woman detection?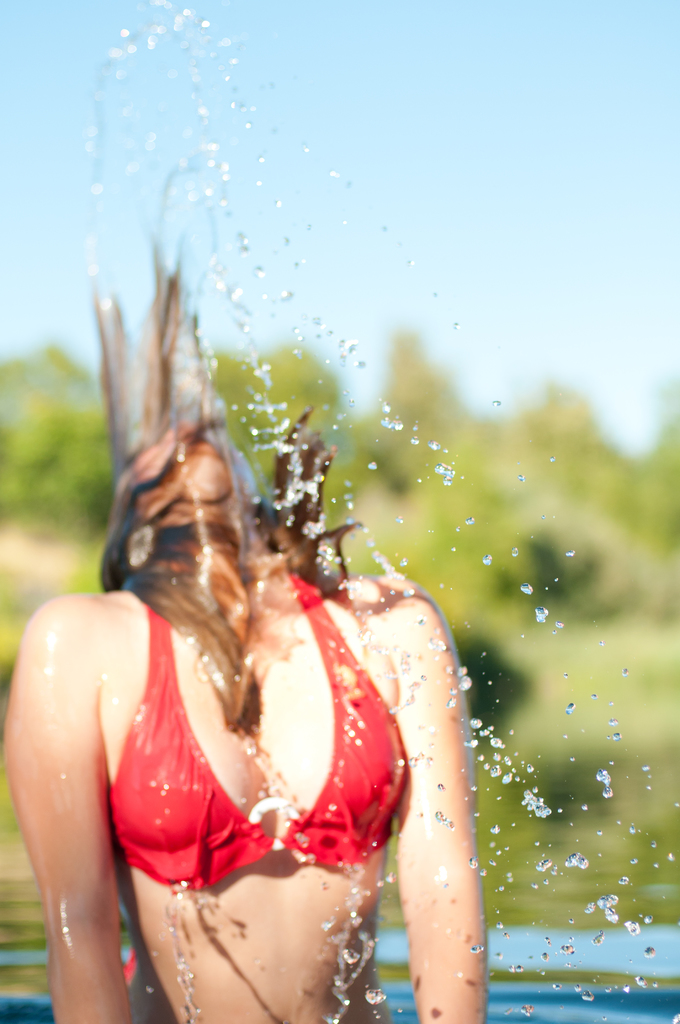
BBox(0, 241, 526, 1023)
